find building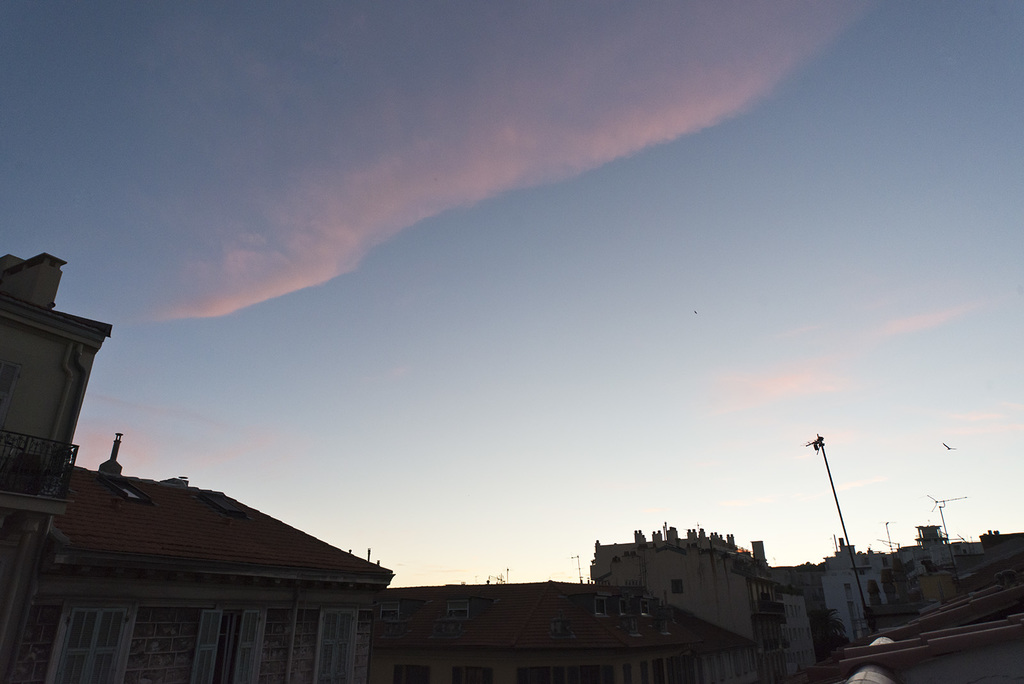
{"left": 403, "top": 577, "right": 760, "bottom": 683}
